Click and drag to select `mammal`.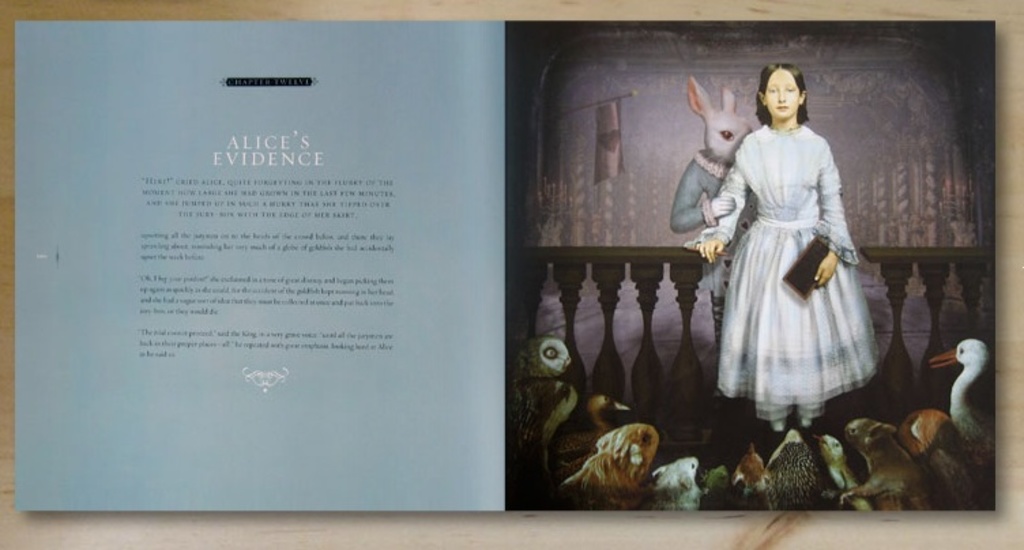
Selection: rect(697, 64, 884, 440).
